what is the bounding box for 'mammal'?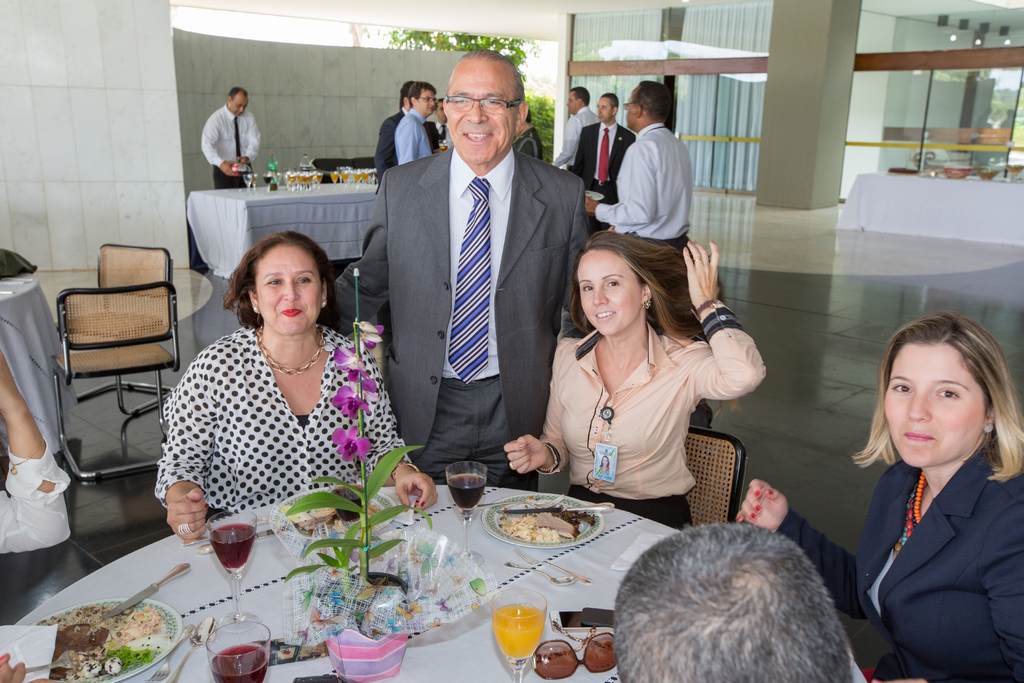
BBox(586, 78, 691, 253).
